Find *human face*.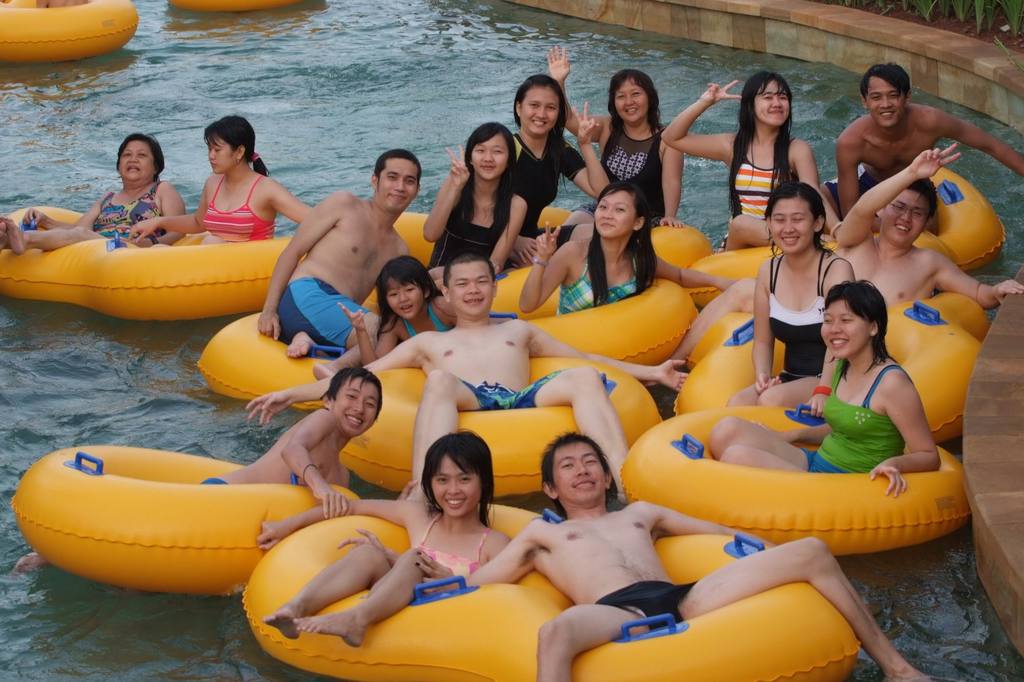
rect(445, 258, 495, 317).
